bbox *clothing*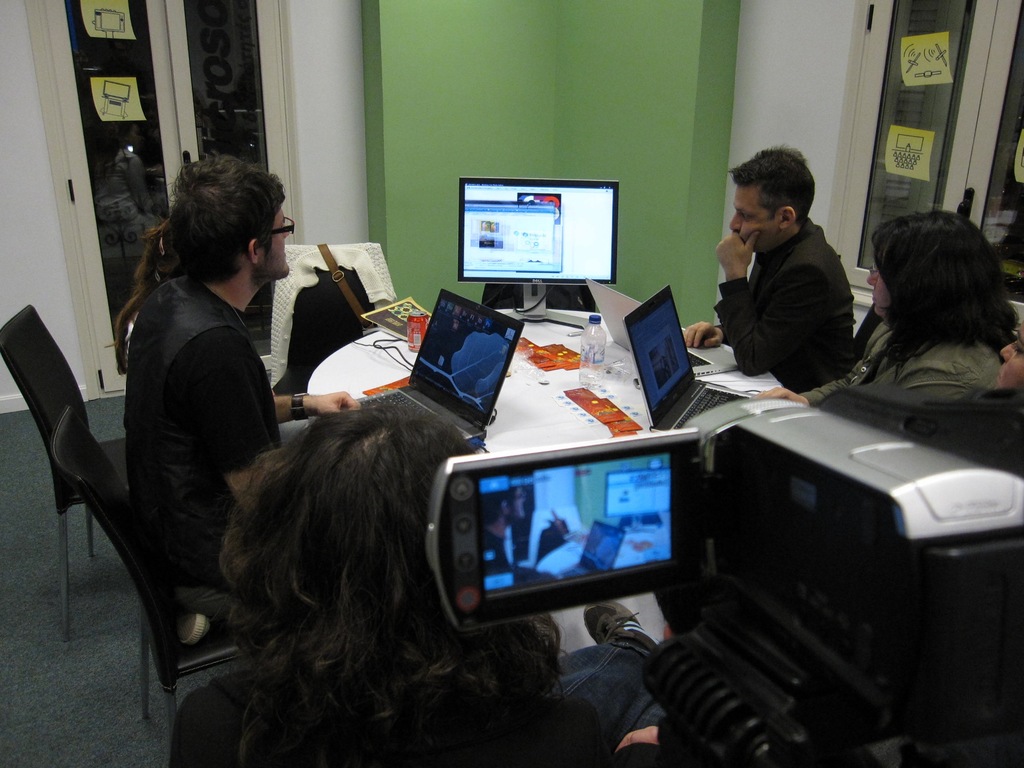
(left=112, top=253, right=287, bottom=651)
